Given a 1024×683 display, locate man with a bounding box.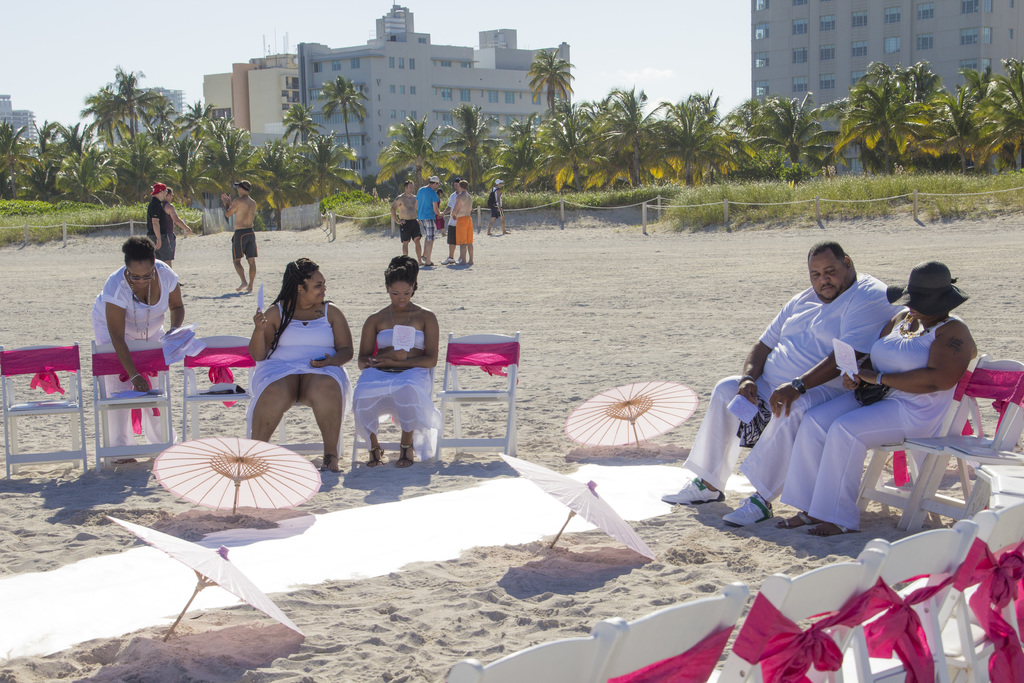
Located: {"left": 660, "top": 235, "right": 910, "bottom": 527}.
